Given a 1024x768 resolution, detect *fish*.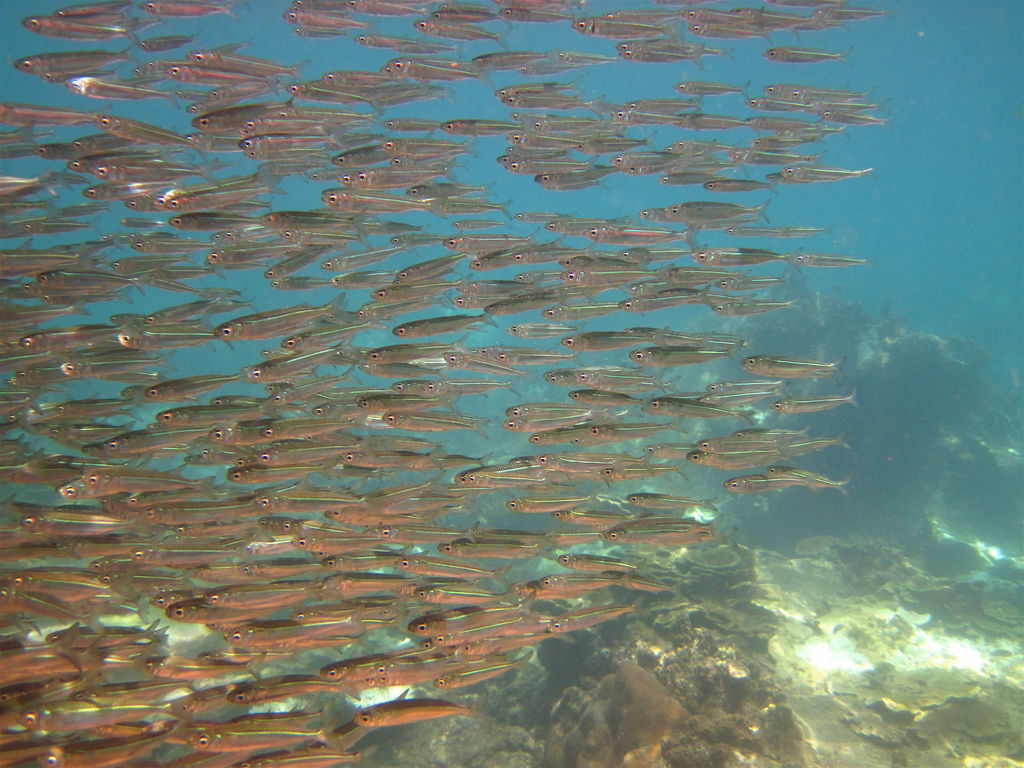
<box>559,546,652,568</box>.
